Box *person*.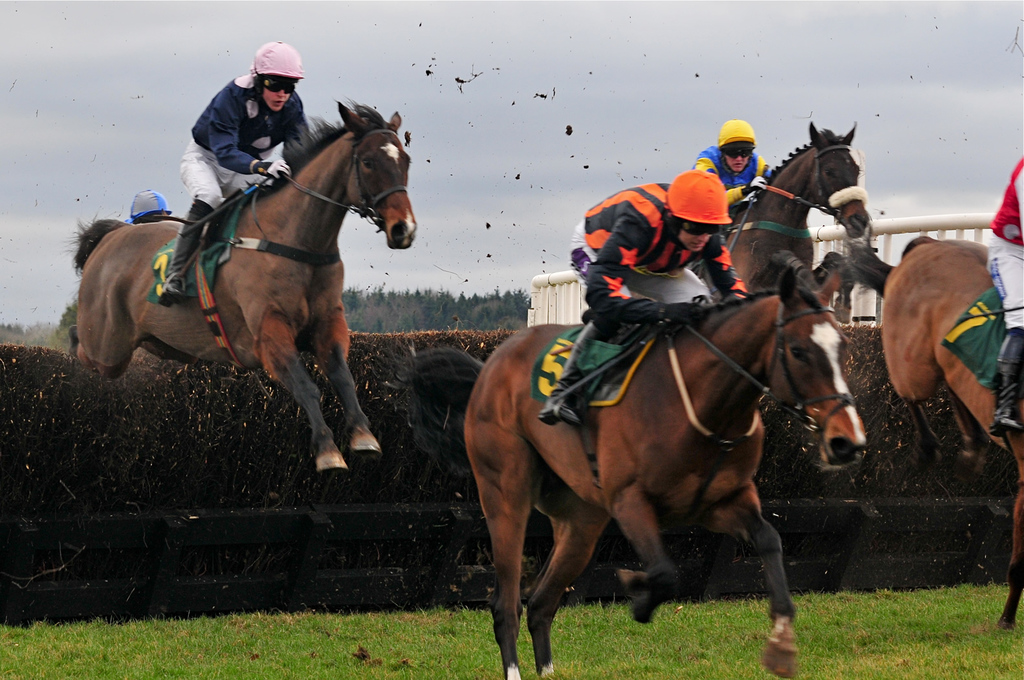
982 148 1023 436.
